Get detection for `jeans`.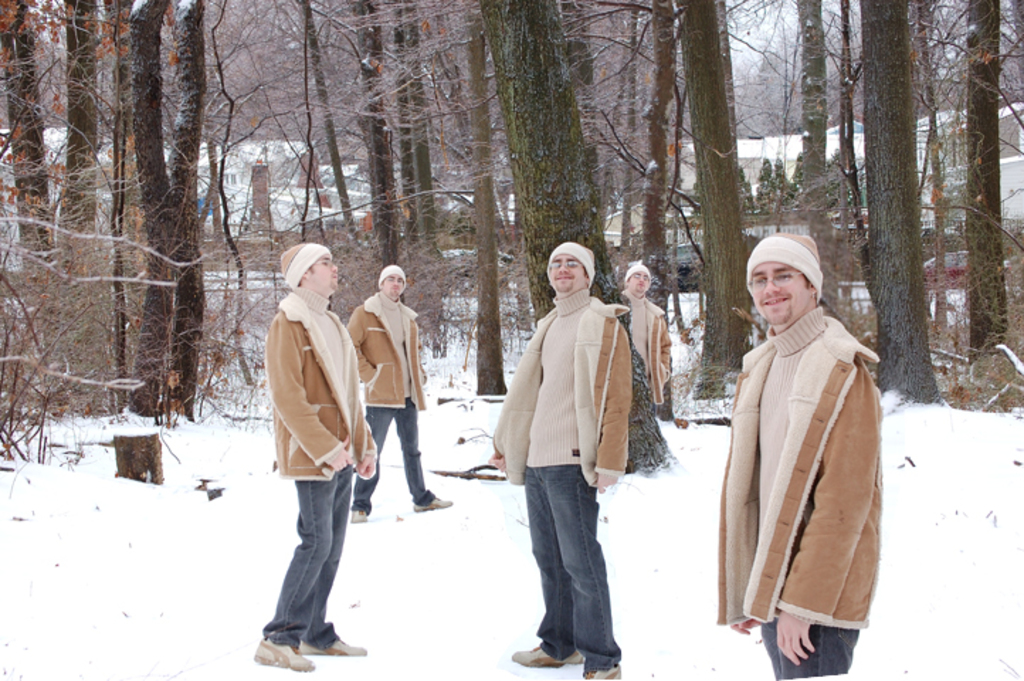
Detection: x1=762 y1=621 x2=862 y2=680.
